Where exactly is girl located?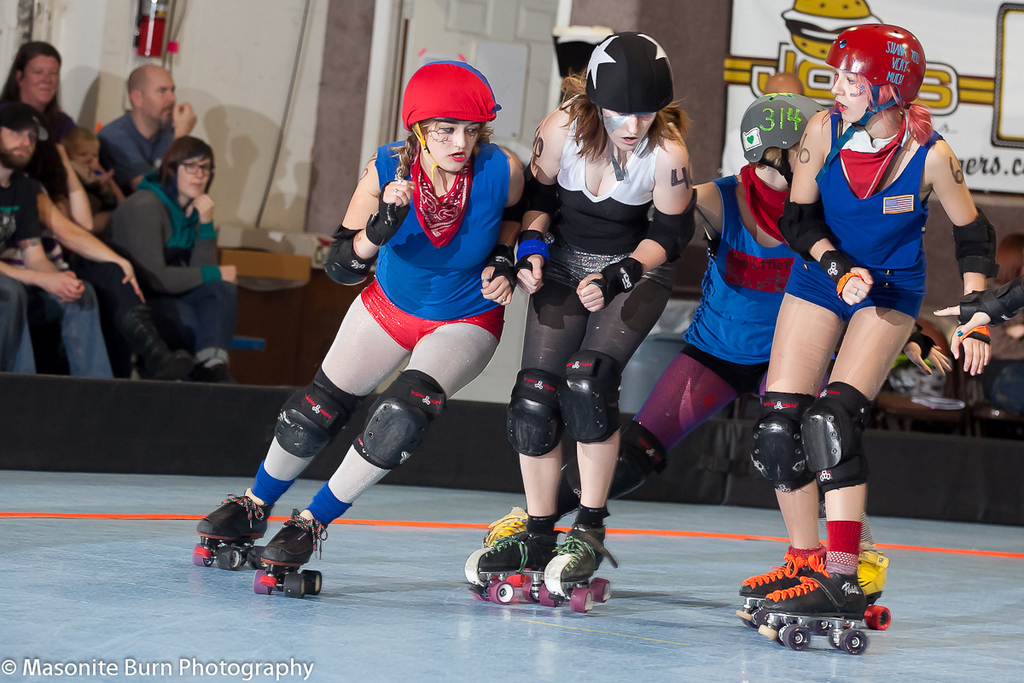
Its bounding box is <bbox>472, 35, 695, 581</bbox>.
